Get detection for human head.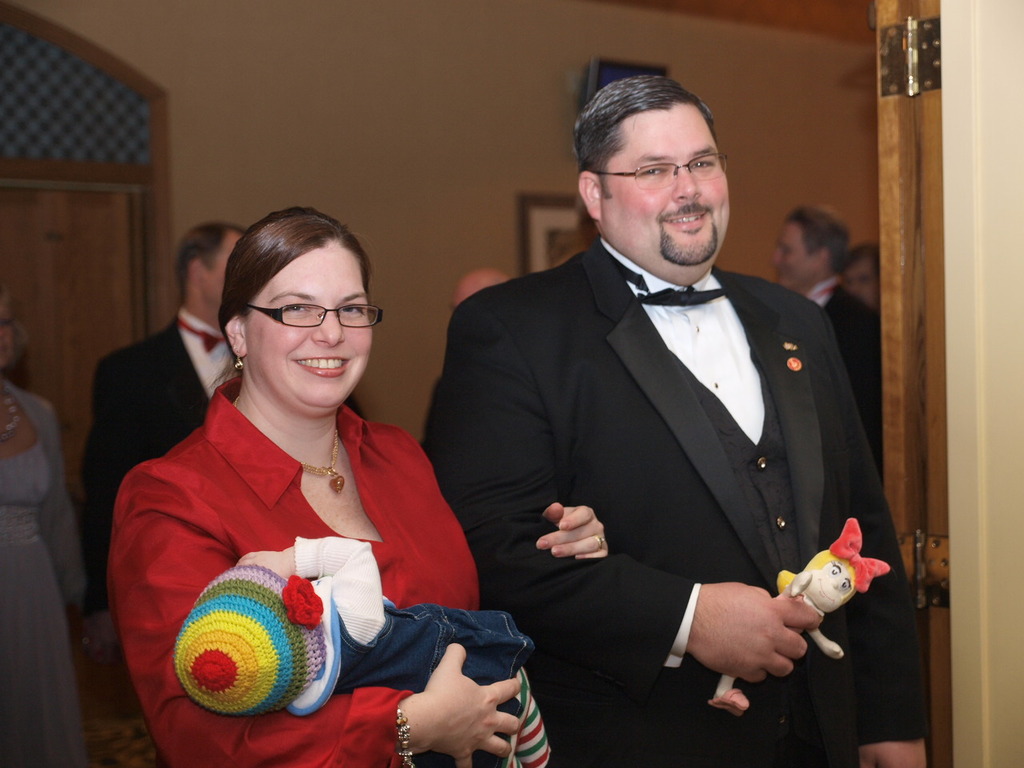
Detection: 849:239:877:310.
